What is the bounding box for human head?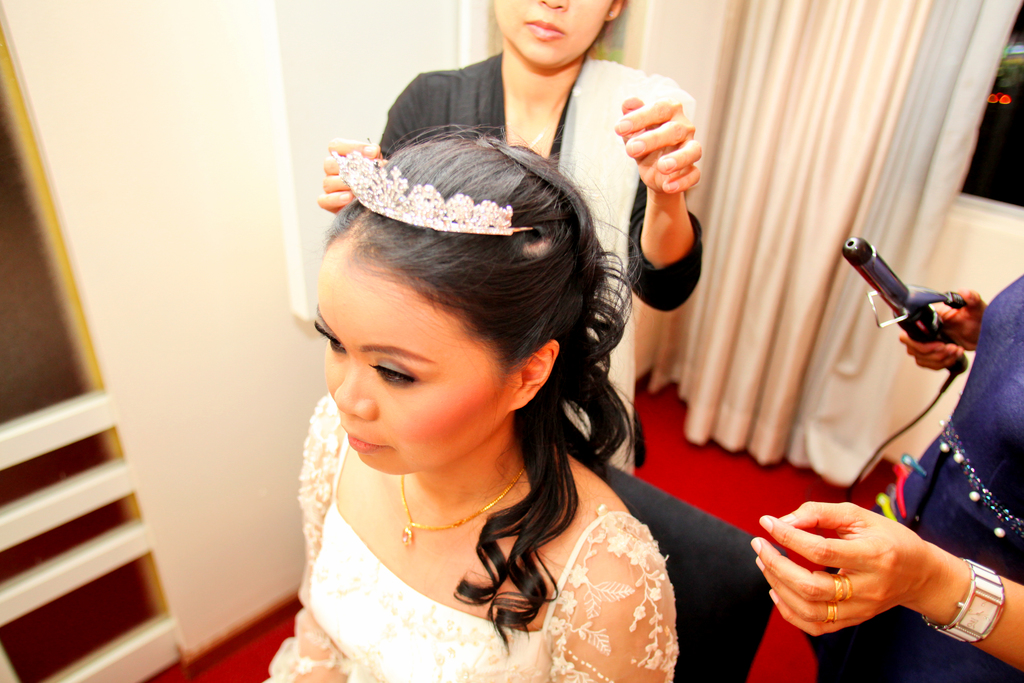
crop(315, 141, 610, 454).
